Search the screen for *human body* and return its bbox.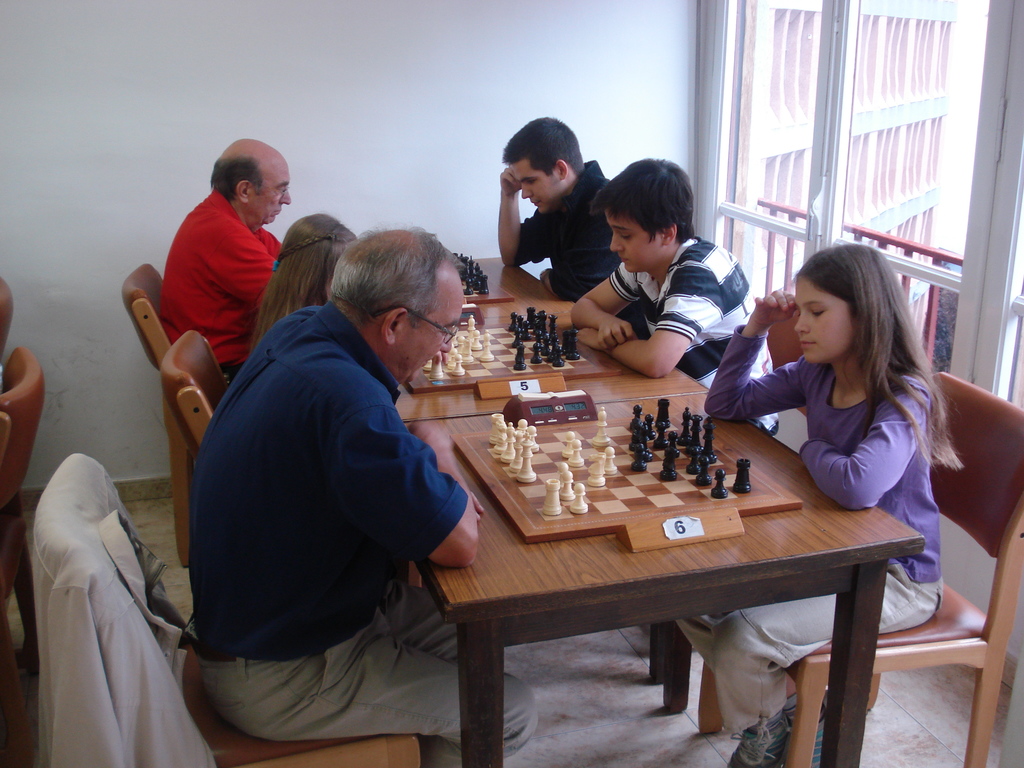
Found: bbox=[657, 237, 965, 761].
